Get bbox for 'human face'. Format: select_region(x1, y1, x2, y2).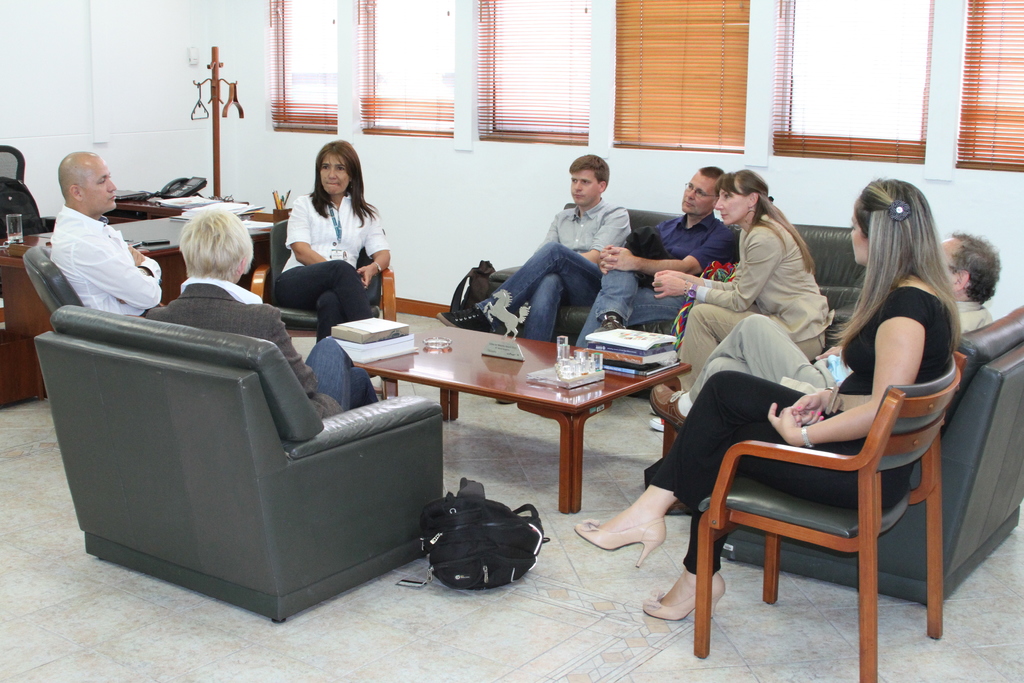
select_region(850, 211, 868, 265).
